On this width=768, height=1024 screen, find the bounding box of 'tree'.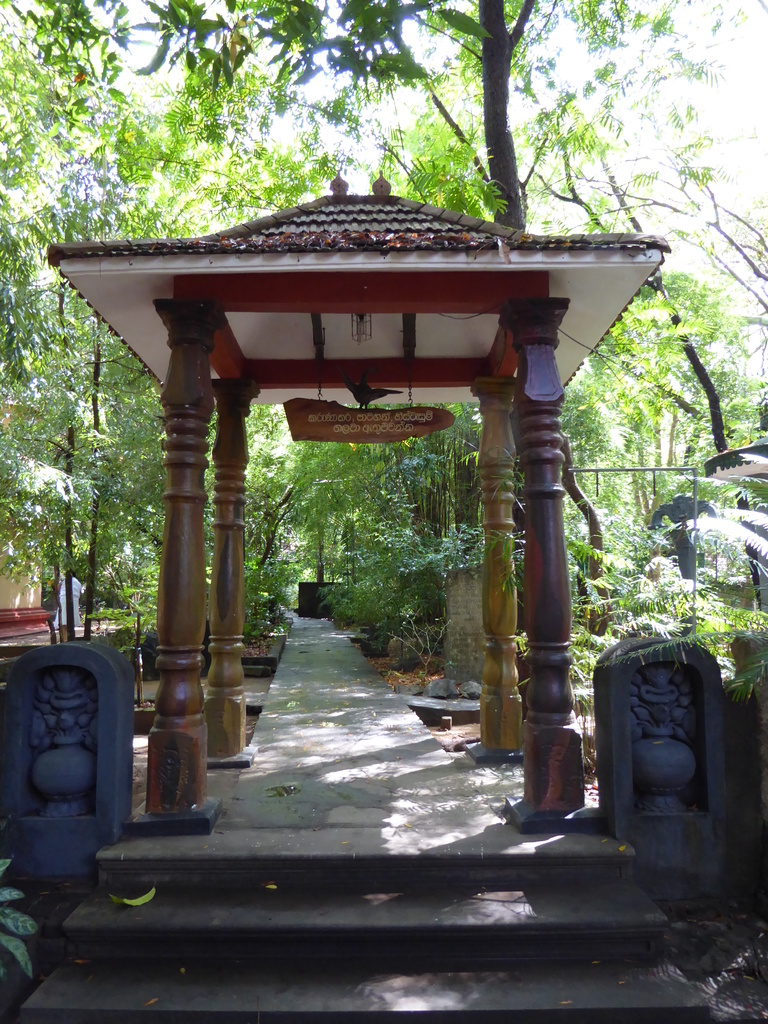
Bounding box: box(521, 56, 752, 484).
